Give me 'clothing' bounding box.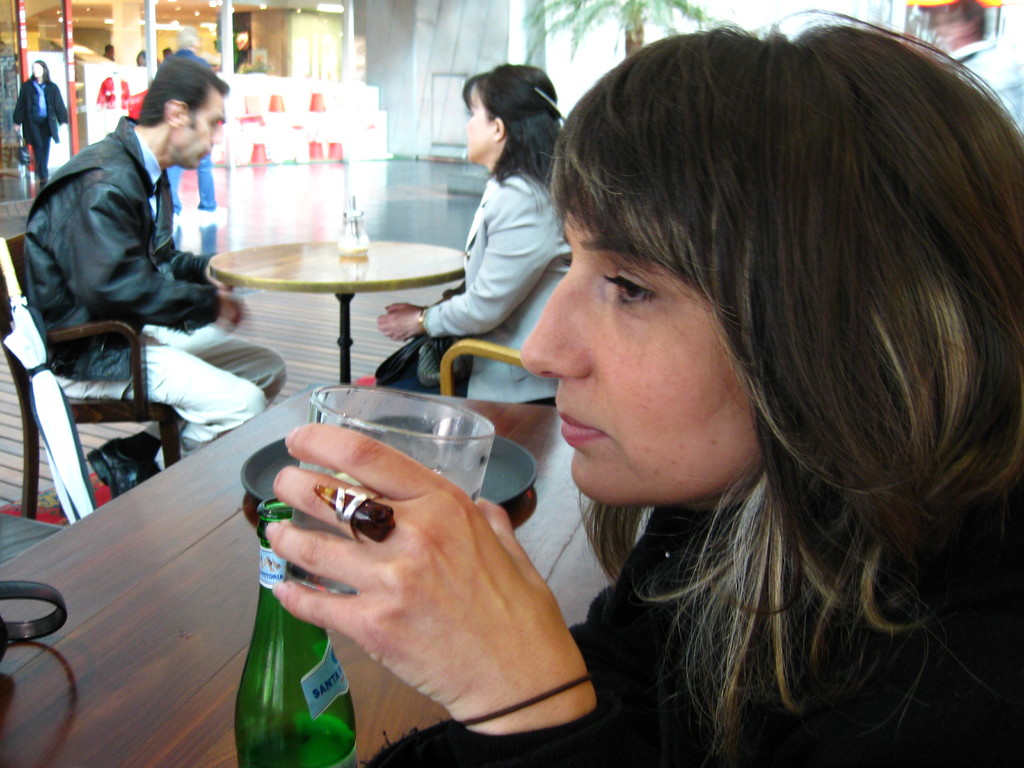
{"left": 22, "top": 116, "right": 220, "bottom": 376}.
